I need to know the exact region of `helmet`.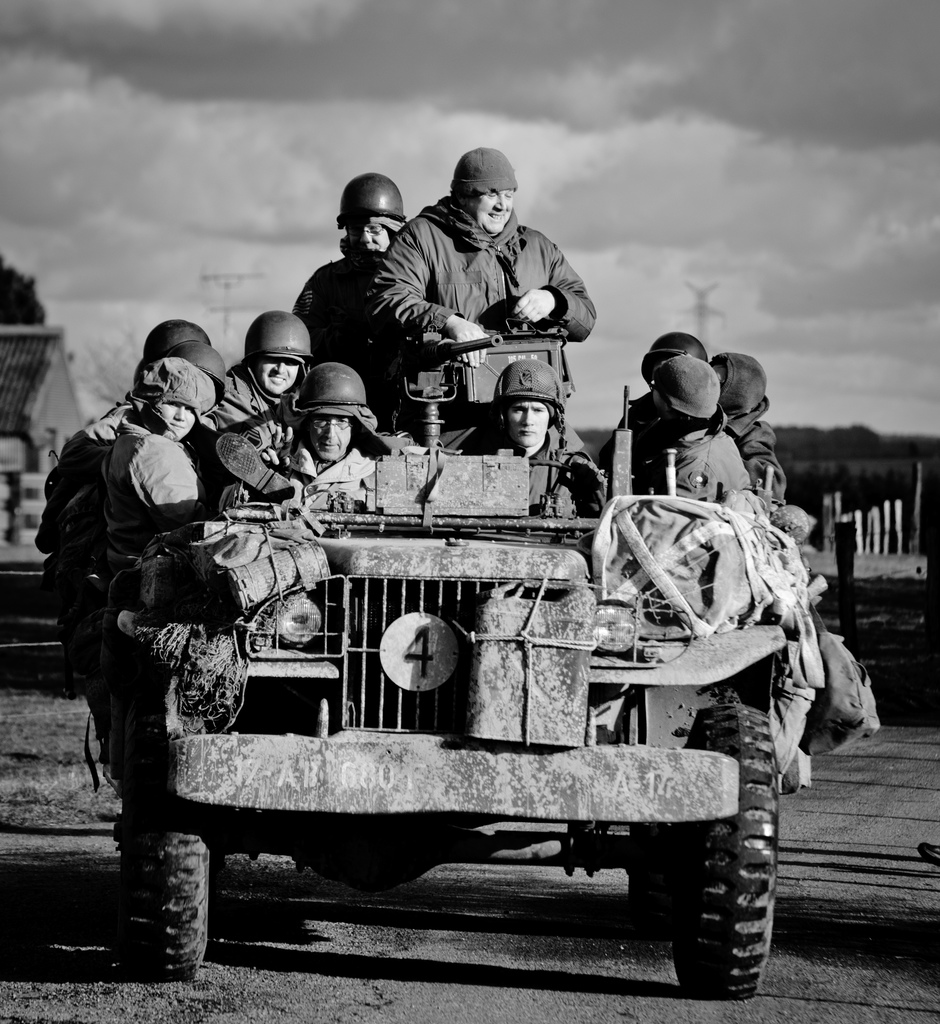
Region: BBox(722, 344, 768, 417).
